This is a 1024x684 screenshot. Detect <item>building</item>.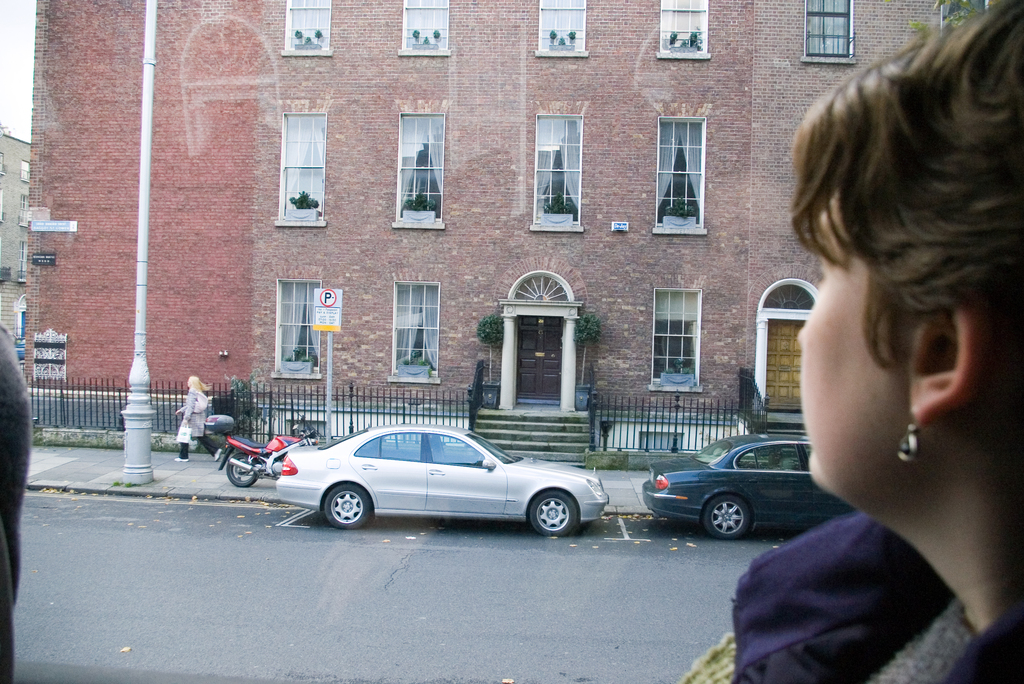
[left=0, top=132, right=26, bottom=367].
